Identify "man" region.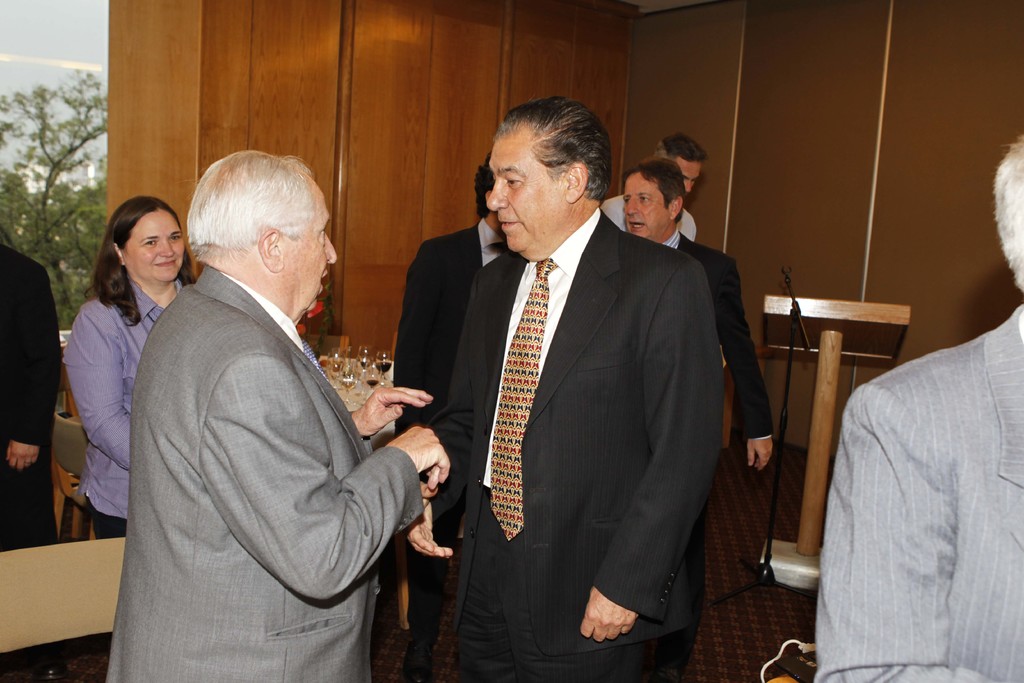
Region: detection(600, 130, 706, 243).
